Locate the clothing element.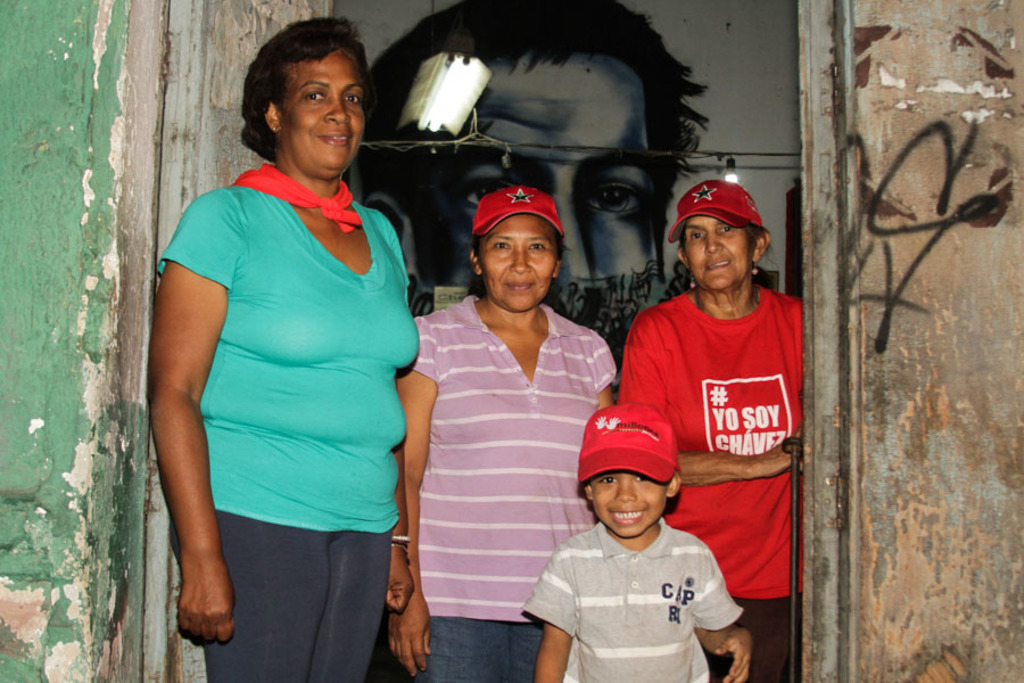
Element bbox: (x1=154, y1=155, x2=419, y2=682).
